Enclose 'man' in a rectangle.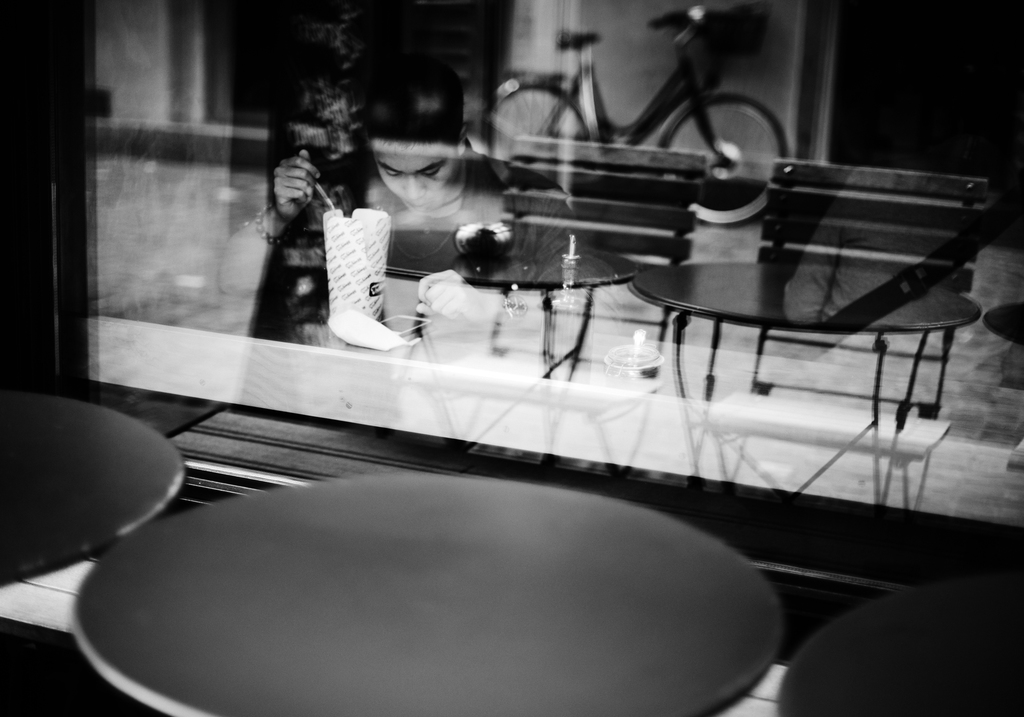
<bbox>210, 51, 628, 412</bbox>.
